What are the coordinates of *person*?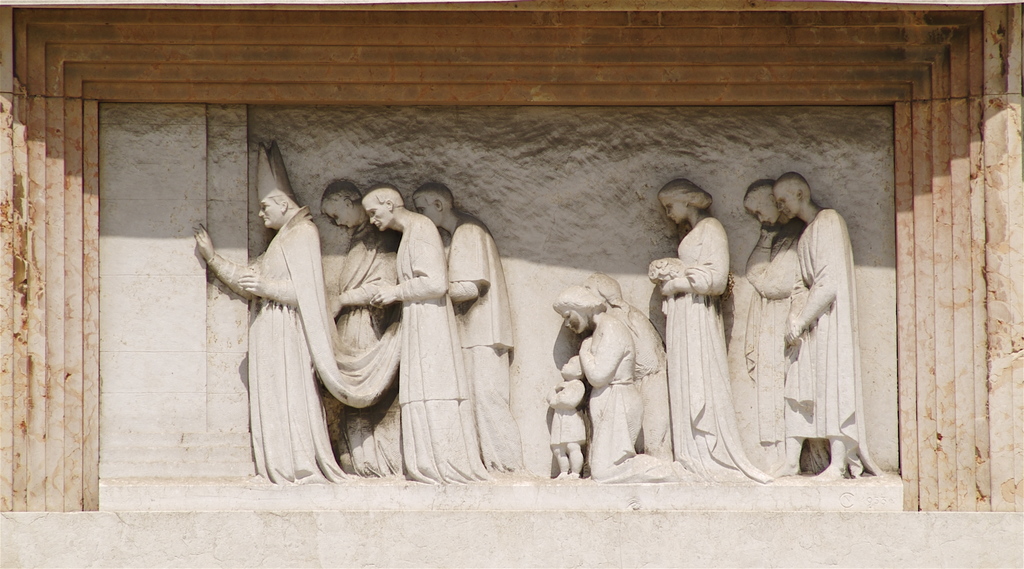
358/181/491/486.
